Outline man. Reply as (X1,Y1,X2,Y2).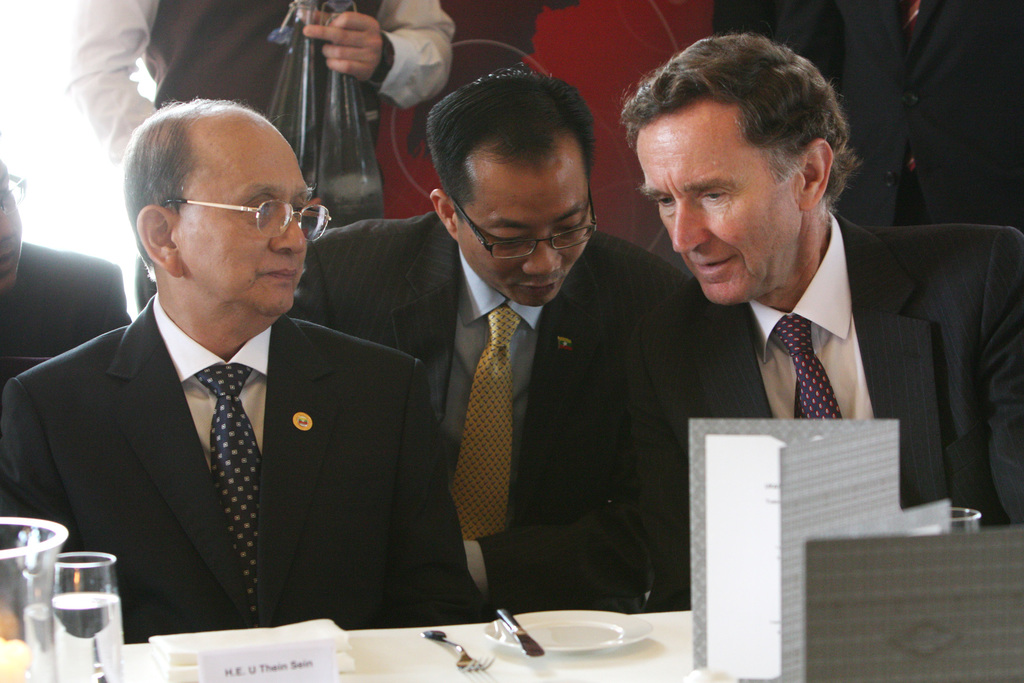
(621,31,1023,604).
